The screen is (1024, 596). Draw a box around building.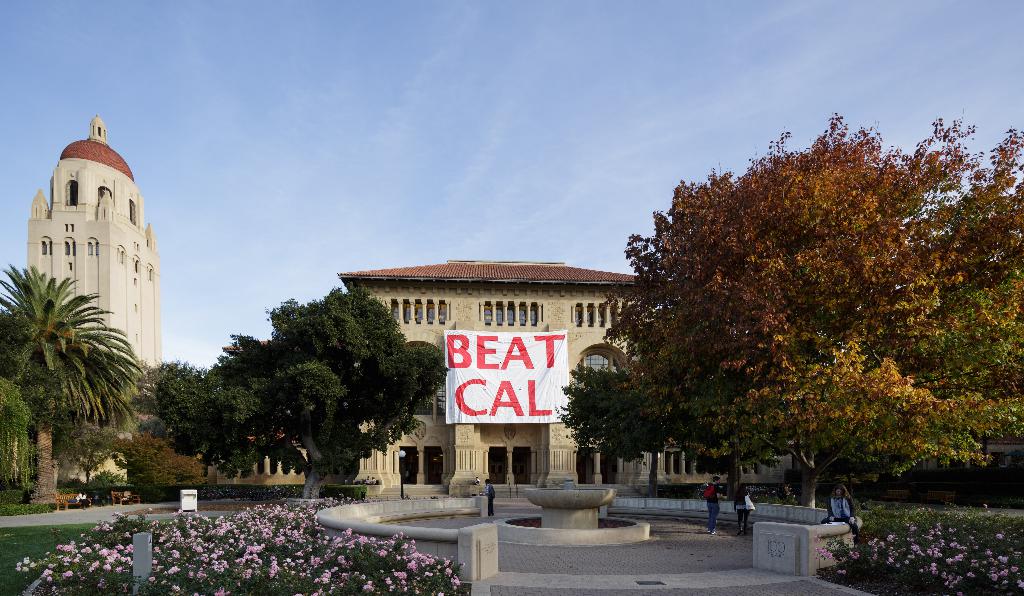
detection(26, 114, 163, 487).
